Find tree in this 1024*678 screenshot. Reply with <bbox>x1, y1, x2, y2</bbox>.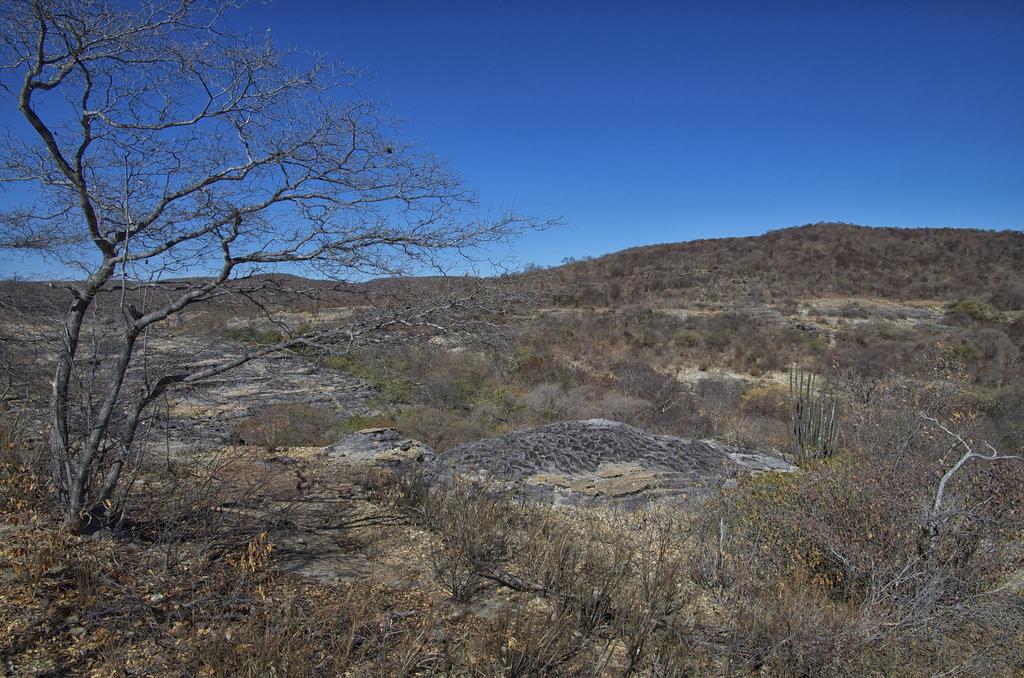
<bbox>0, 6, 552, 569</bbox>.
